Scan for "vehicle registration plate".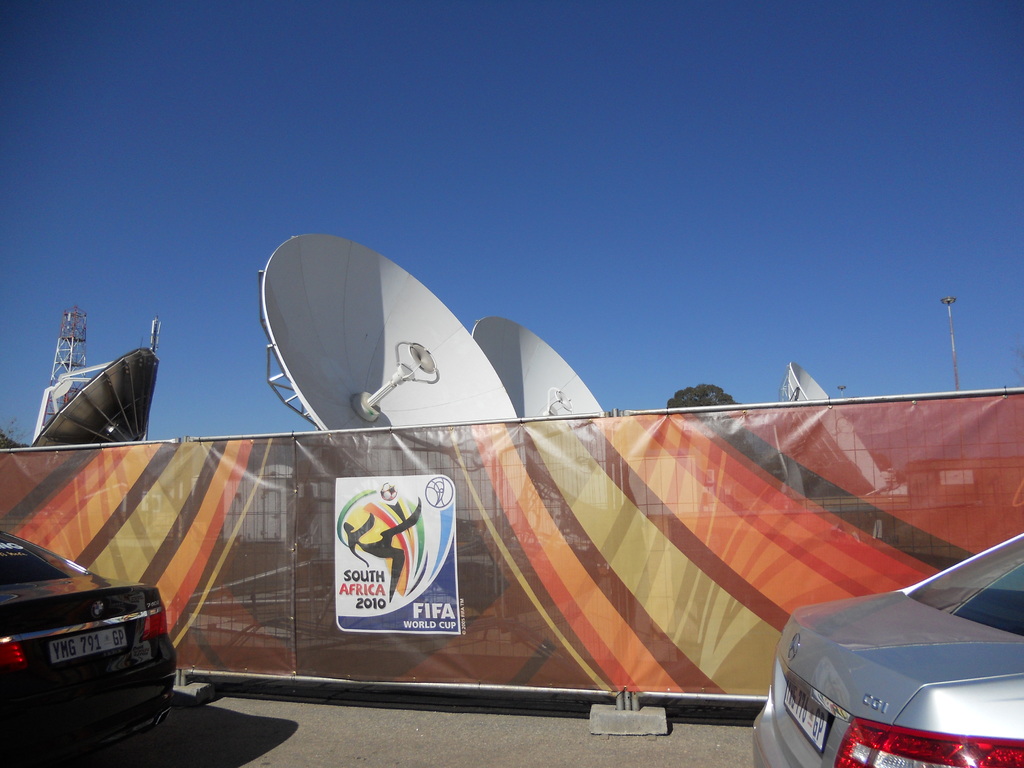
Scan result: BBox(781, 673, 830, 756).
